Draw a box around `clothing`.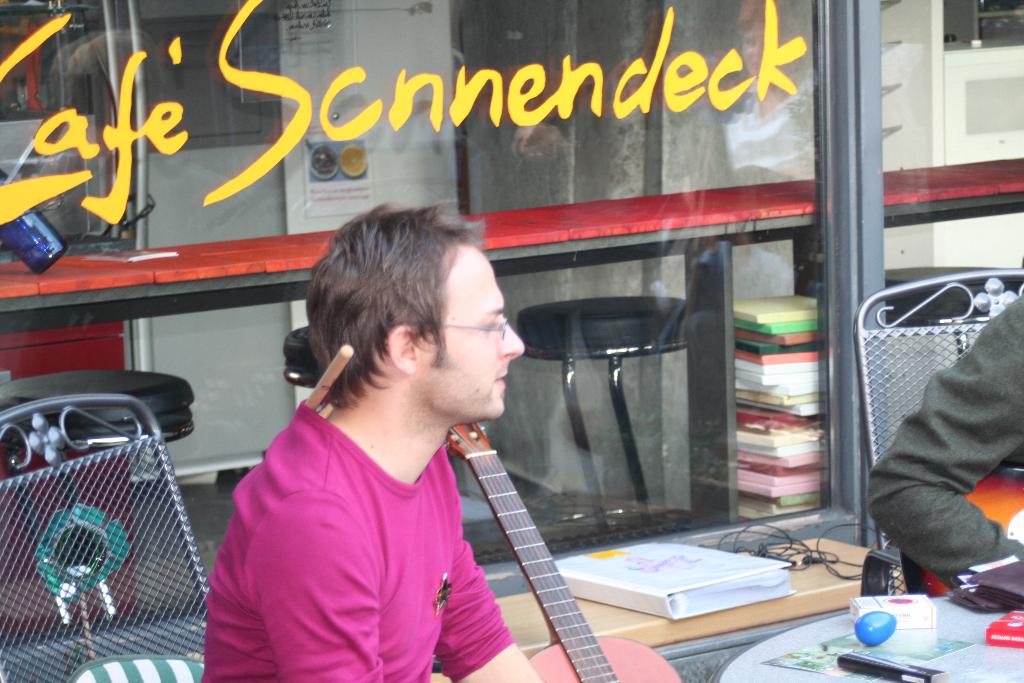
detection(191, 384, 522, 682).
